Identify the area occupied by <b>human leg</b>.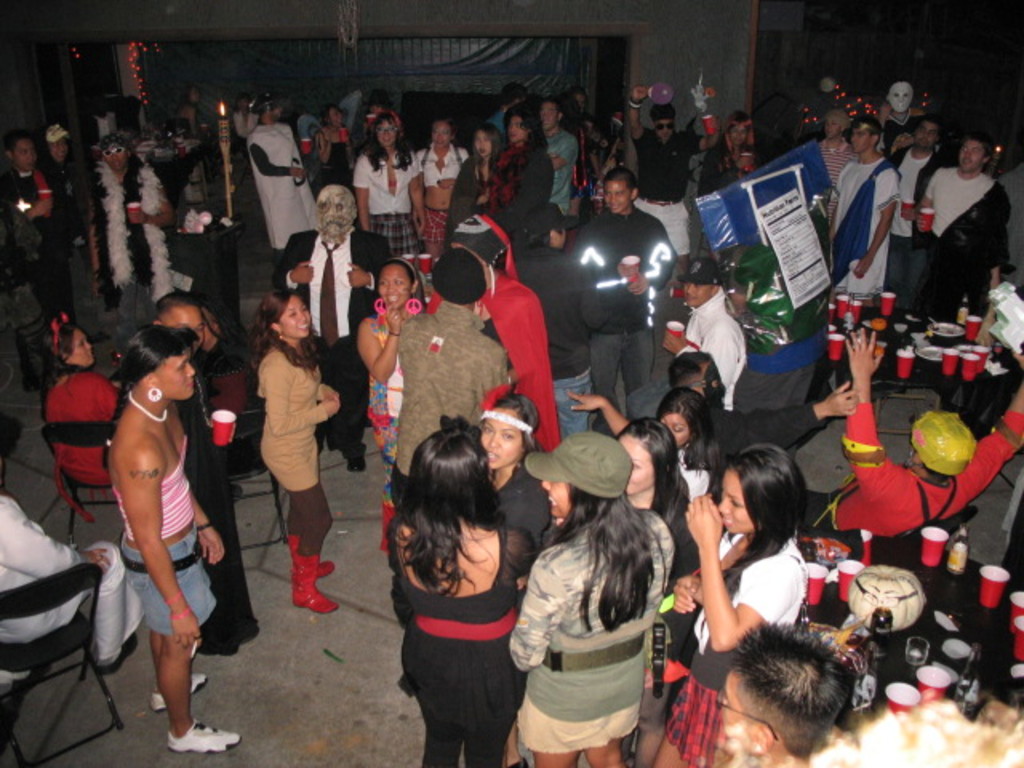
Area: 658/200/693/270.
